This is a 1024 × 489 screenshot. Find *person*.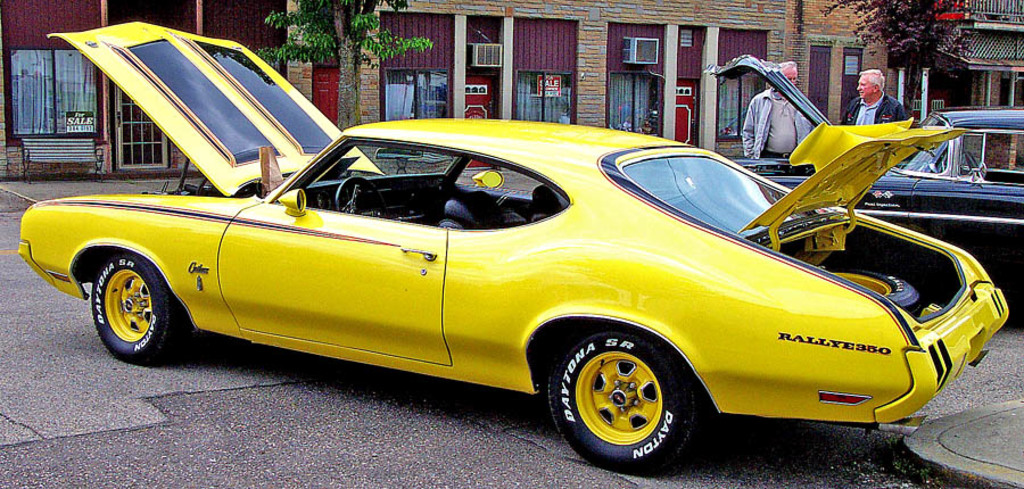
Bounding box: bbox=(839, 67, 914, 132).
